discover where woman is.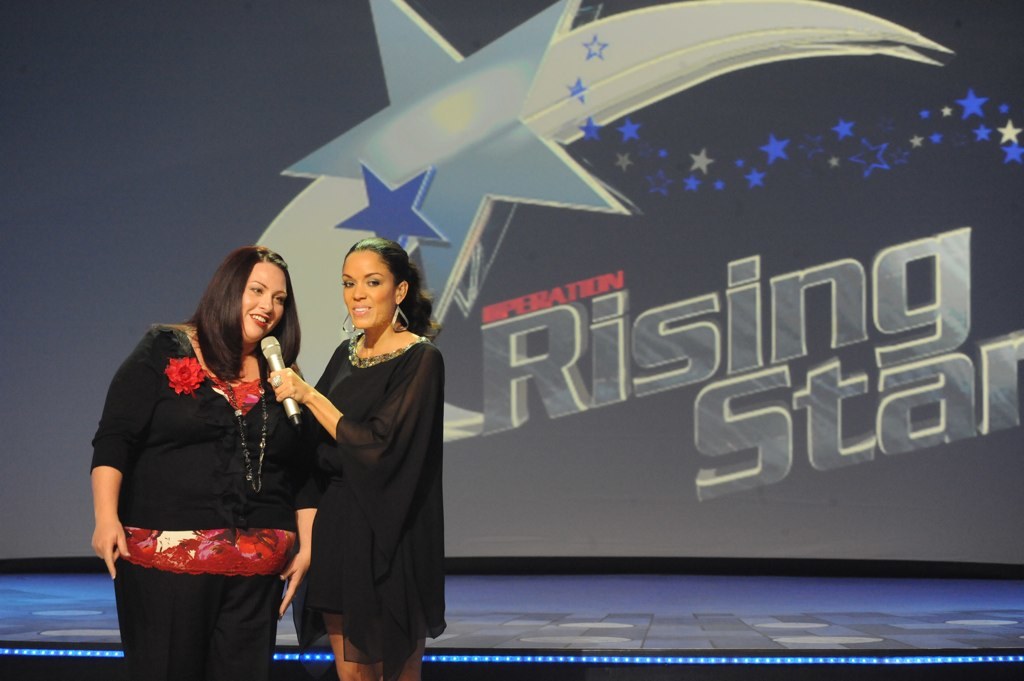
Discovered at <bbox>94, 227, 327, 680</bbox>.
